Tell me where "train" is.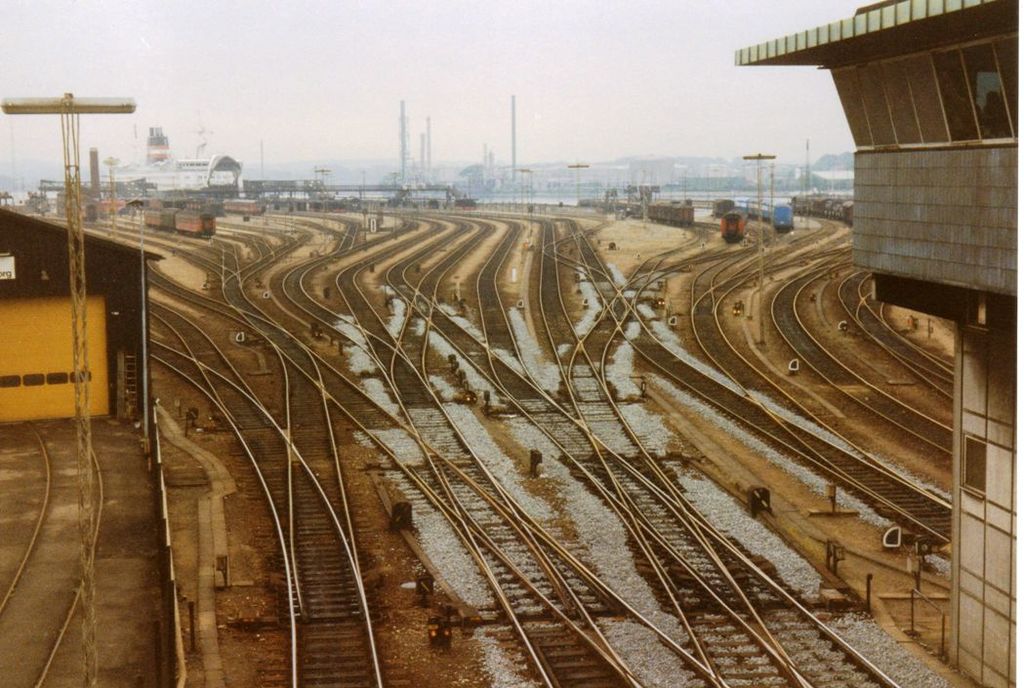
"train" is at 143/206/215/238.
